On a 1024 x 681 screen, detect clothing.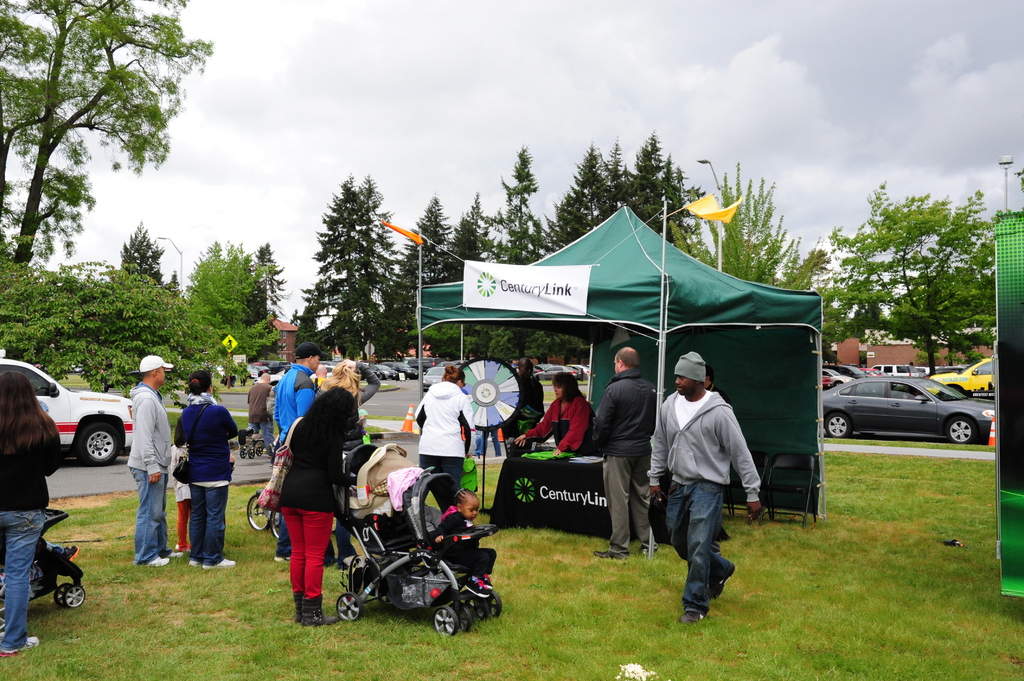
(x1=586, y1=357, x2=651, y2=545).
